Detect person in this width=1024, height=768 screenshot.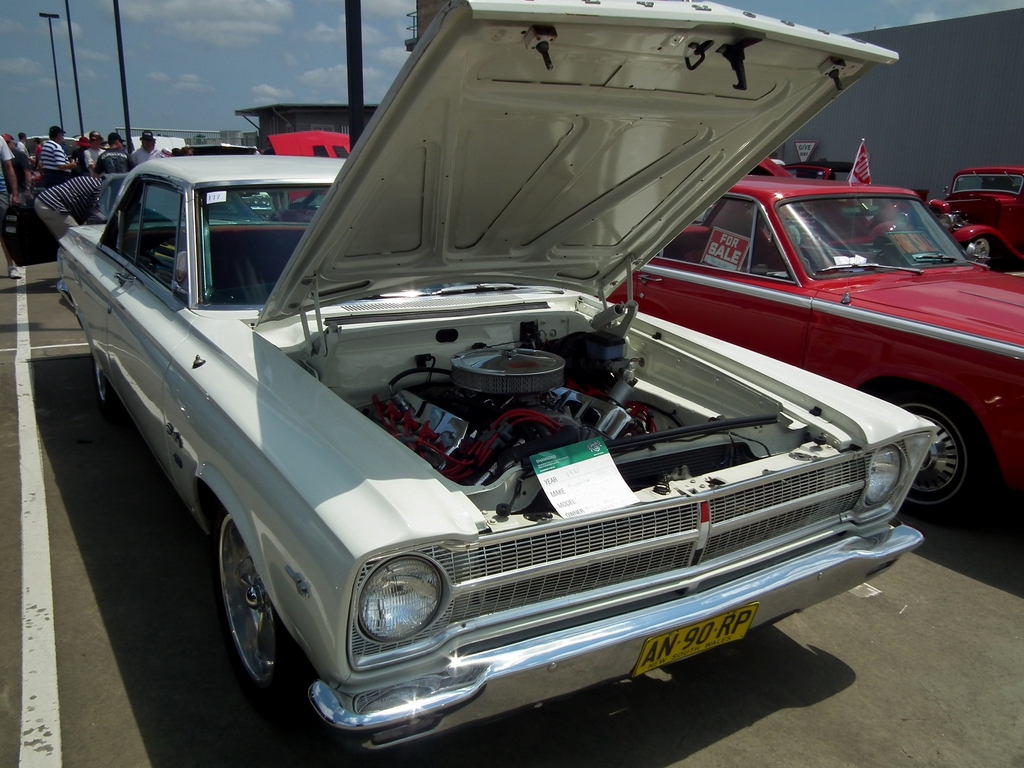
Detection: <box>817,160,837,180</box>.
